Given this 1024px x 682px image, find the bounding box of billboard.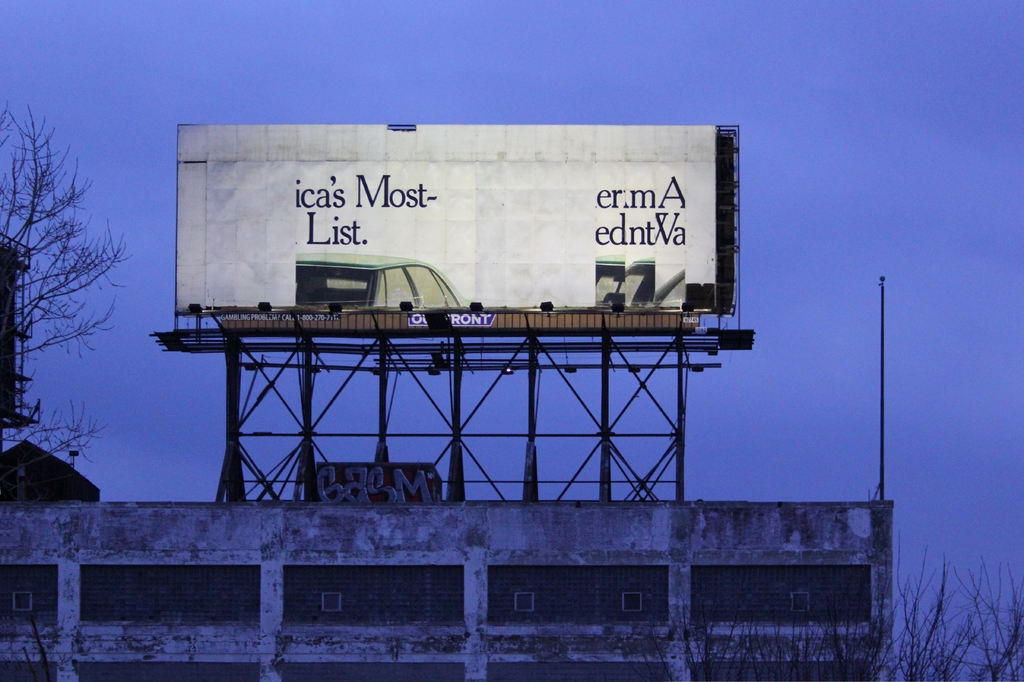
<bbox>173, 120, 723, 314</bbox>.
